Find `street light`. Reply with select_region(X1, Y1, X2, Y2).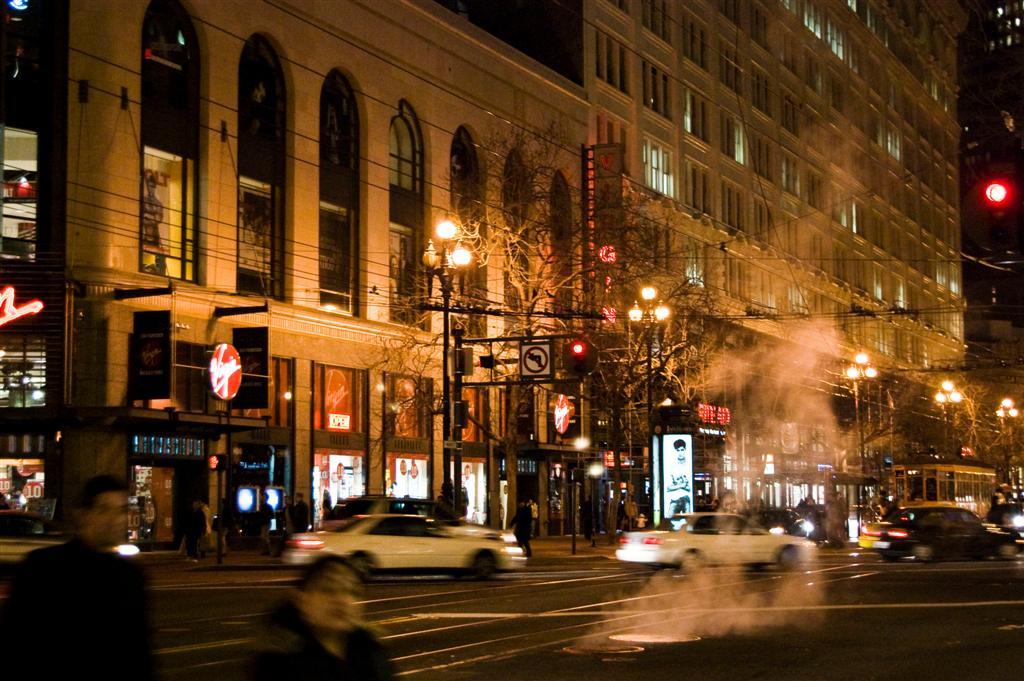
select_region(841, 345, 879, 543).
